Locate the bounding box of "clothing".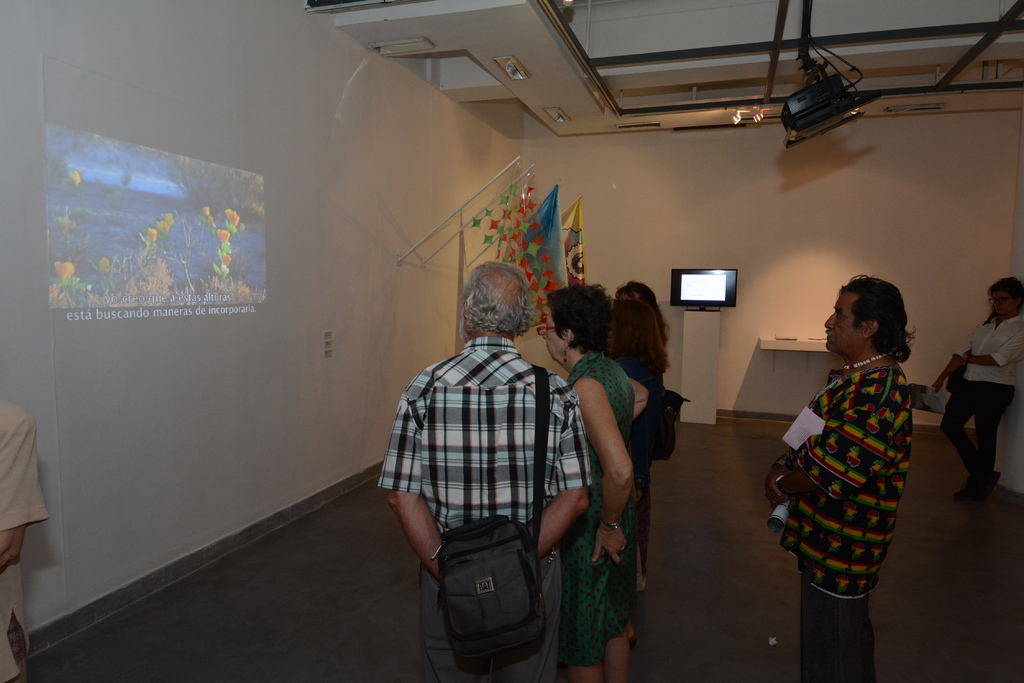
Bounding box: <bbox>613, 353, 668, 579</bbox>.
